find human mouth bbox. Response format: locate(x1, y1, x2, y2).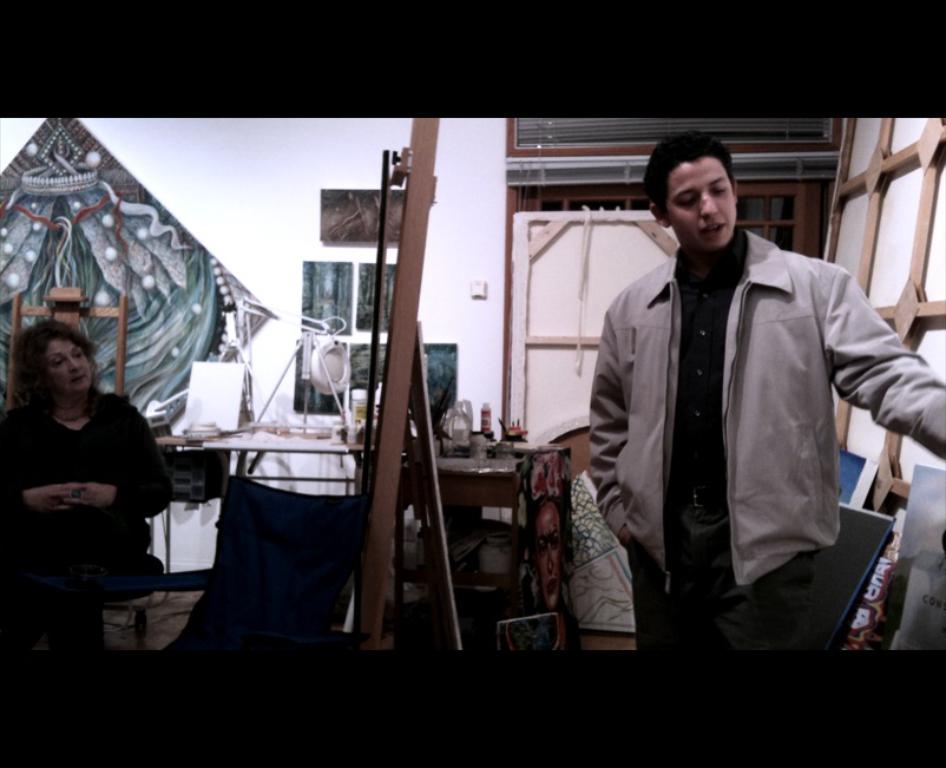
locate(67, 370, 91, 387).
